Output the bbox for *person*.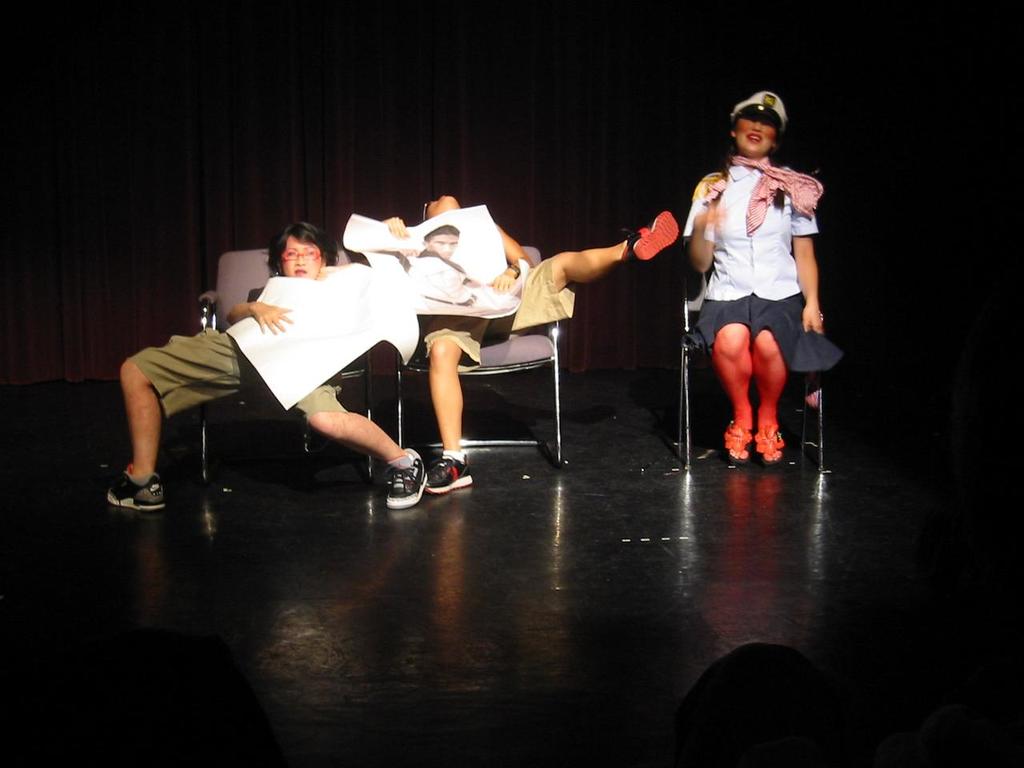
locate(114, 217, 428, 515).
